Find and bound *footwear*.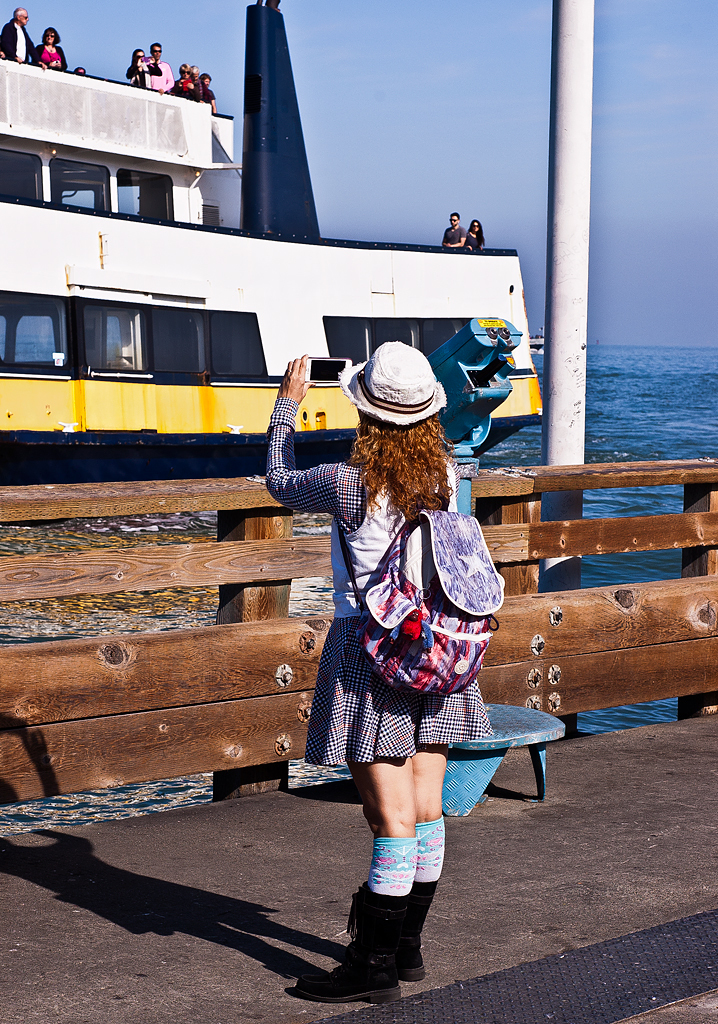
Bound: box=[387, 880, 435, 987].
